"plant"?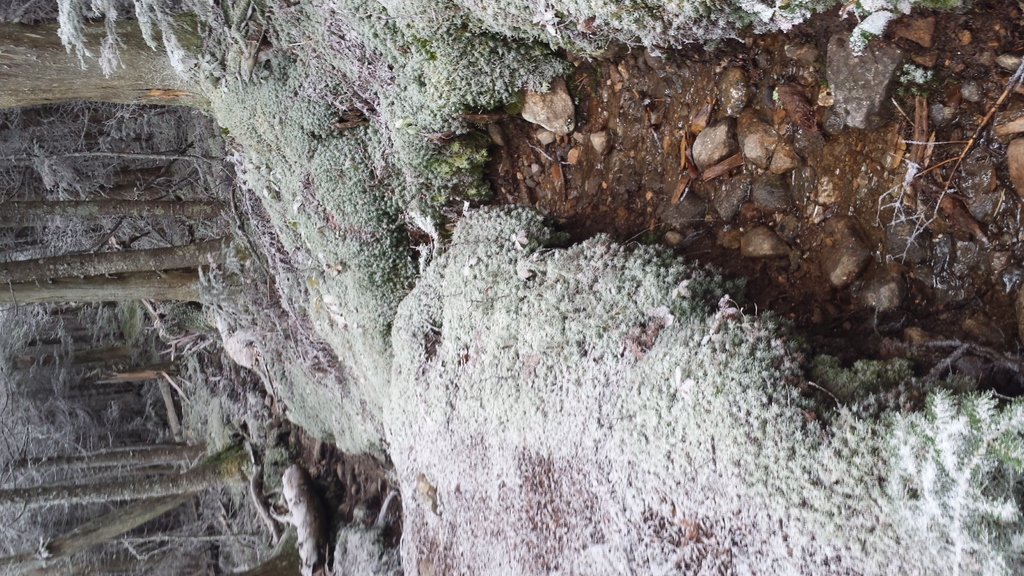
select_region(157, 294, 230, 371)
